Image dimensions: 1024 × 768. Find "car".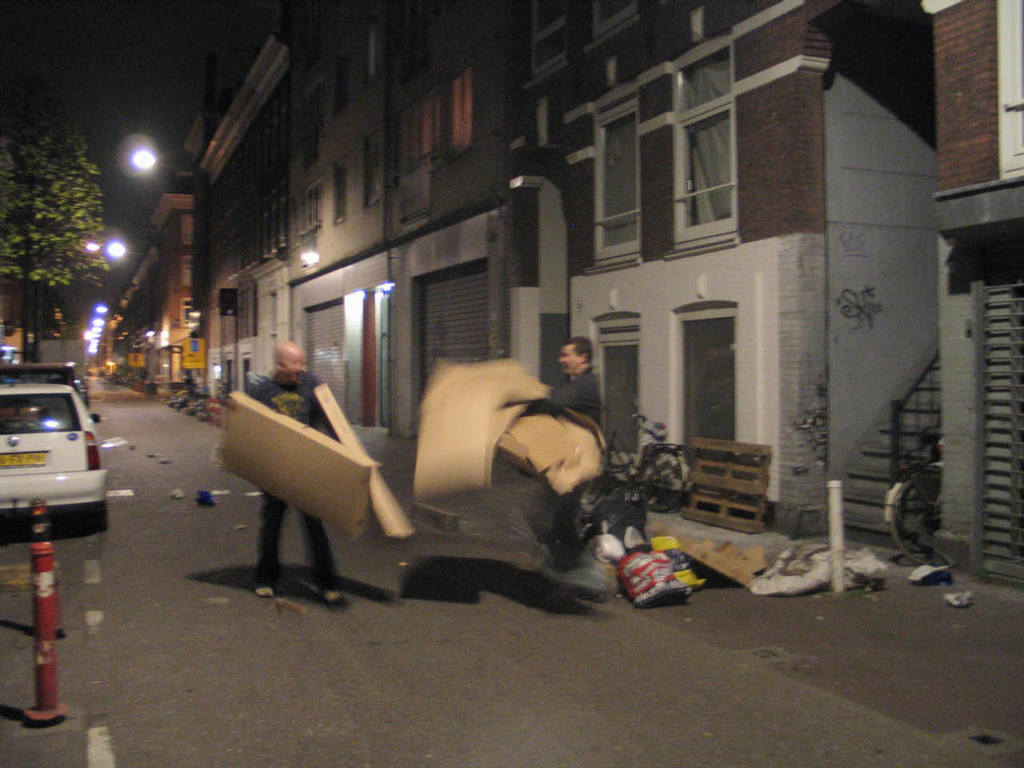
box(0, 364, 88, 410).
